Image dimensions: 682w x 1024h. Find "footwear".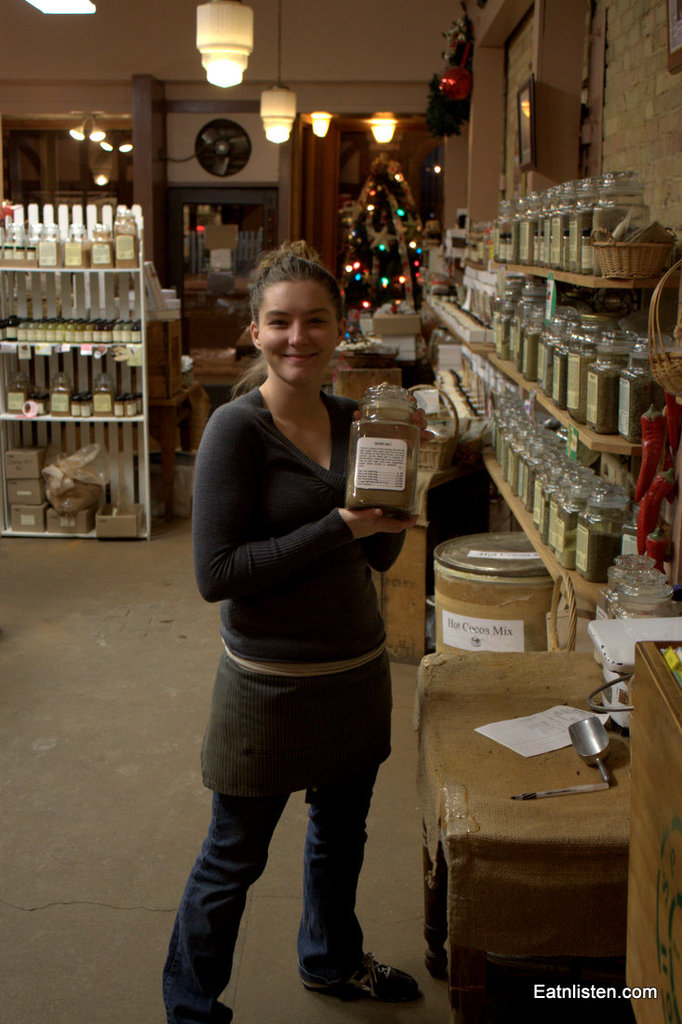
x1=311 y1=938 x2=409 y2=1006.
